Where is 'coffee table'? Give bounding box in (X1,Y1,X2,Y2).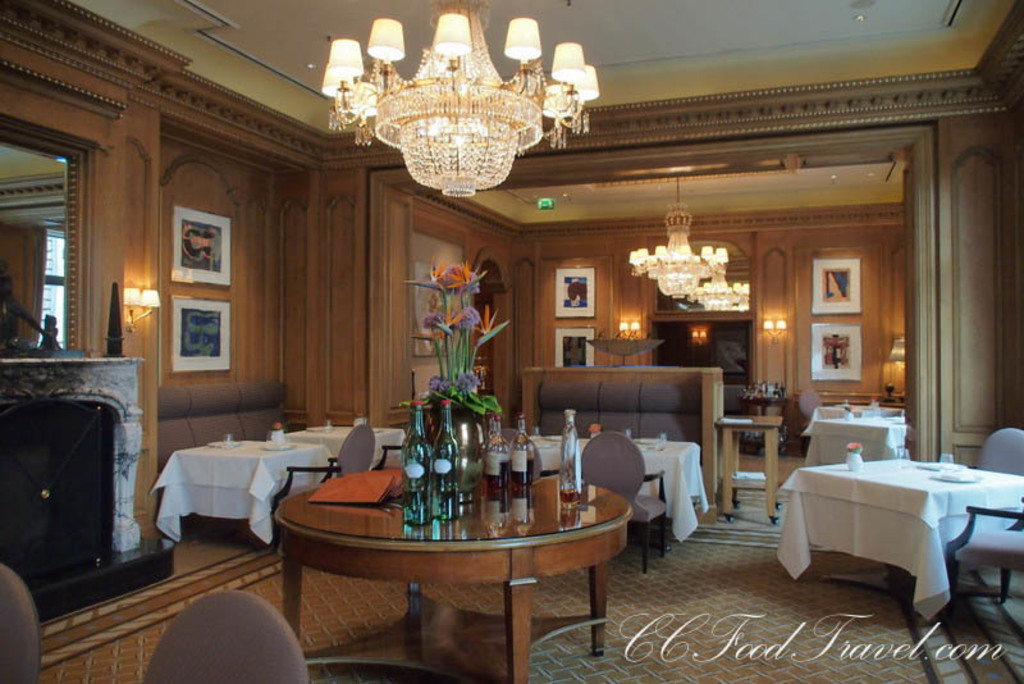
(170,434,329,543).
